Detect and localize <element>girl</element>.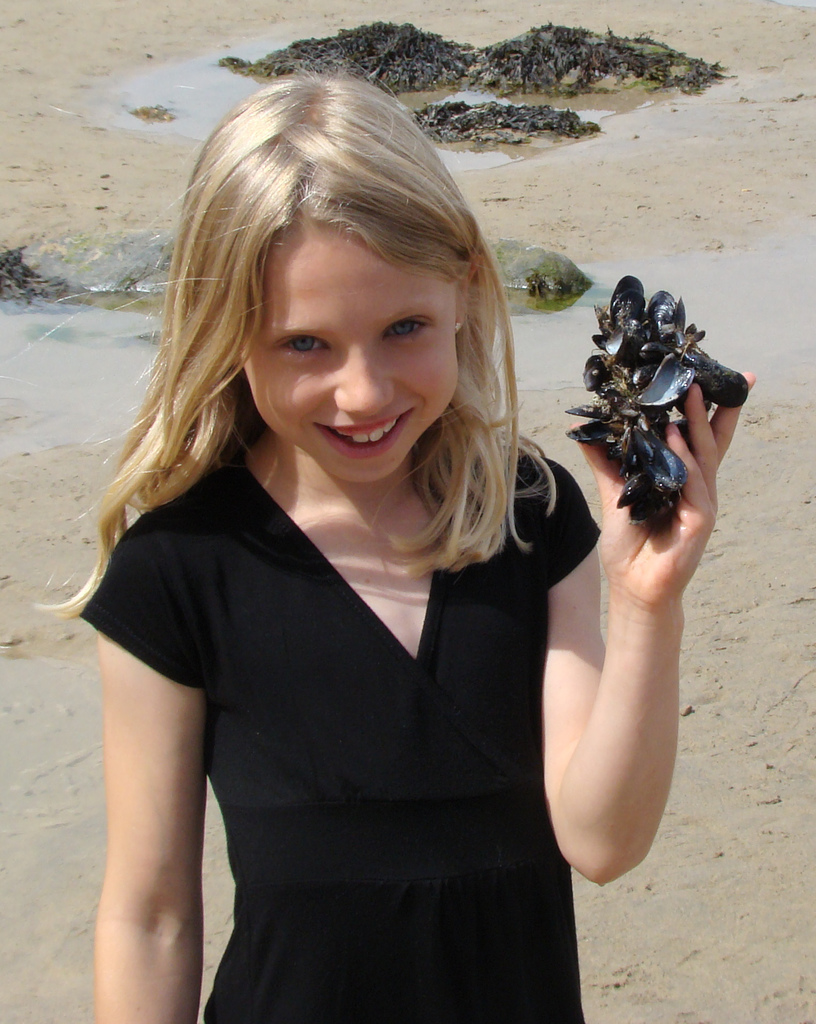
Localized at detection(28, 57, 753, 1020).
